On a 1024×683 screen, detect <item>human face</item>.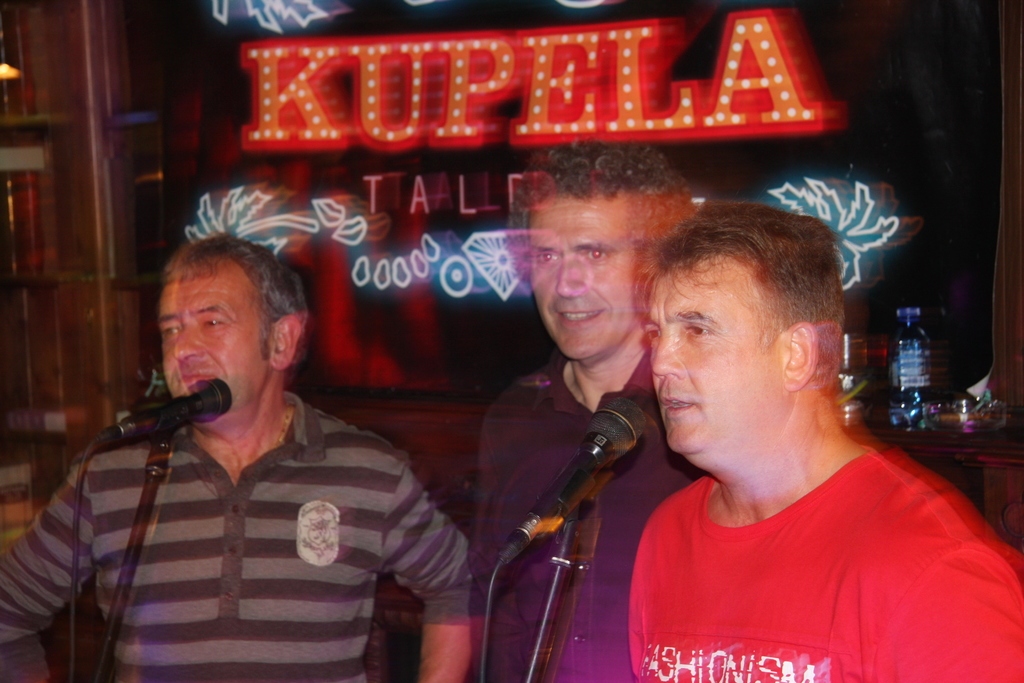
left=648, top=255, right=790, bottom=453.
